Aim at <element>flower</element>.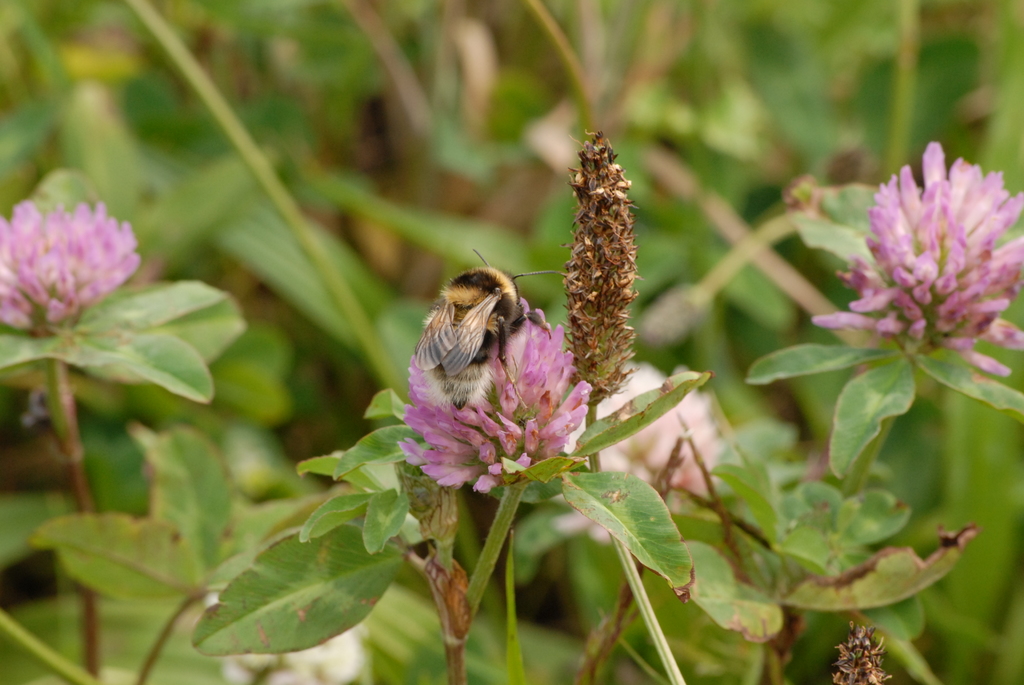
Aimed at (x1=202, y1=588, x2=370, y2=684).
